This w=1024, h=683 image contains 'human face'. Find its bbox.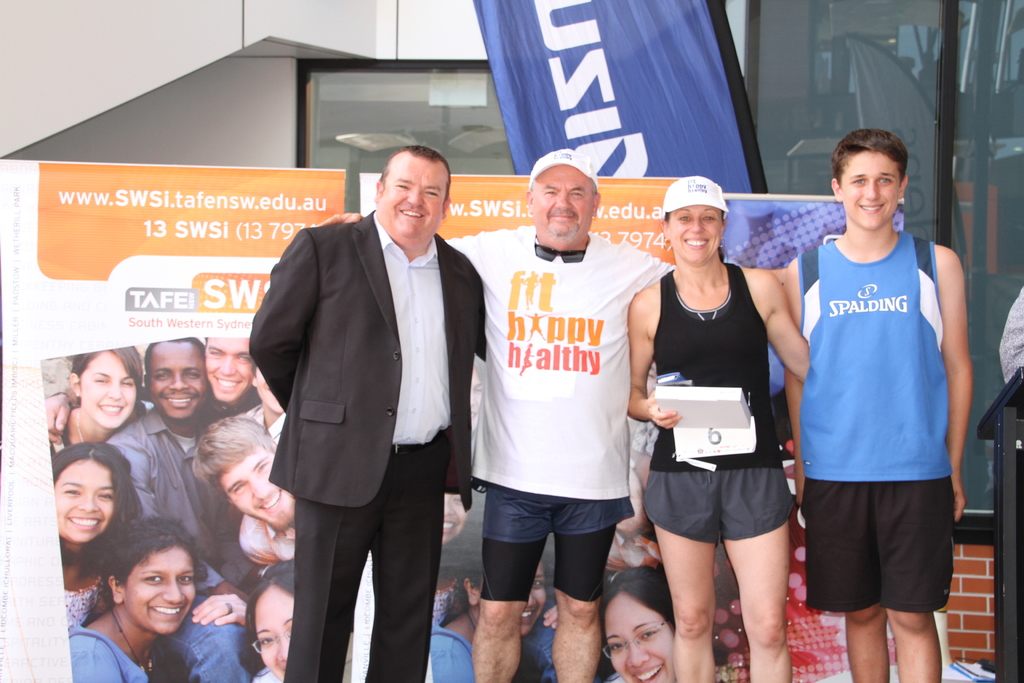
pyautogui.locateOnScreen(257, 366, 282, 414).
